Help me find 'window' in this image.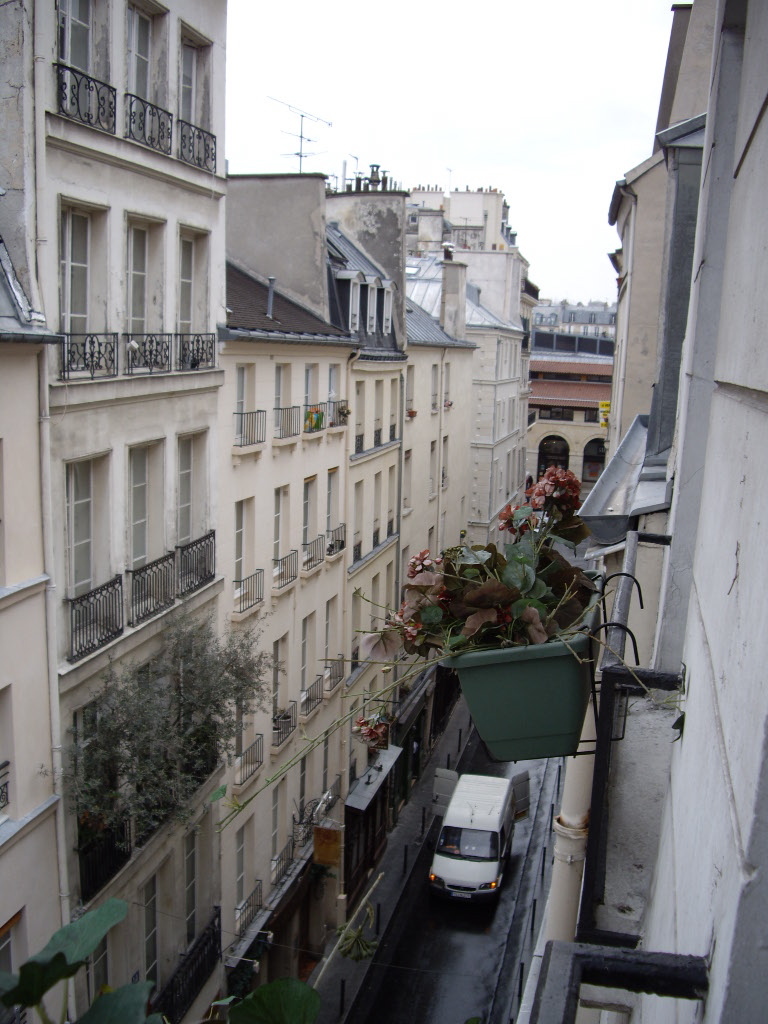
Found it: locate(124, 453, 153, 614).
